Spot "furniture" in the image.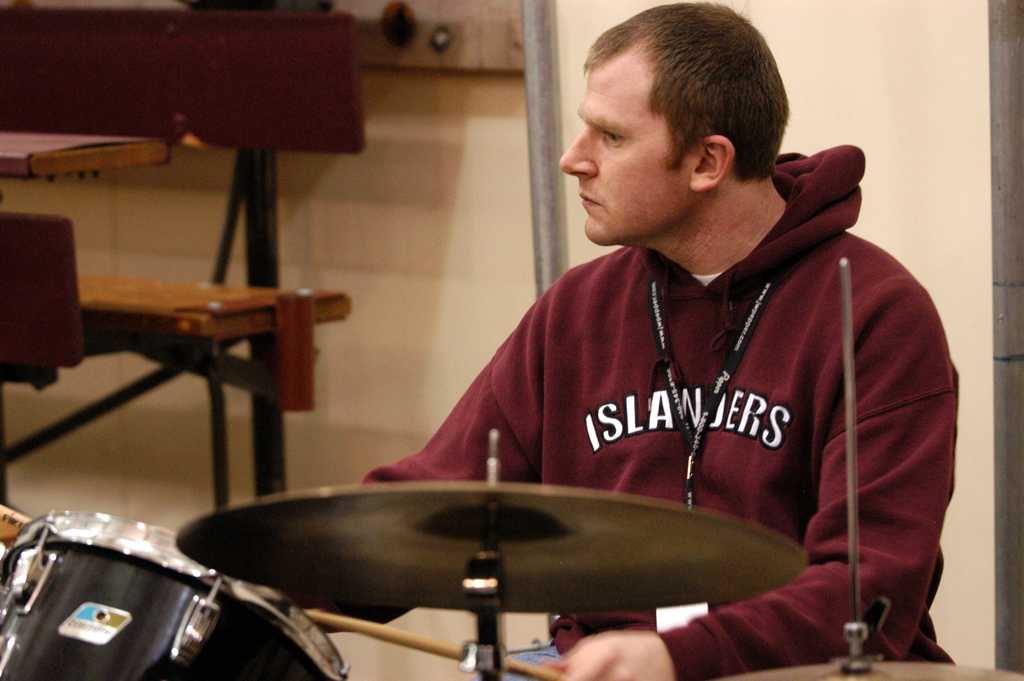
"furniture" found at <region>0, 11, 364, 515</region>.
